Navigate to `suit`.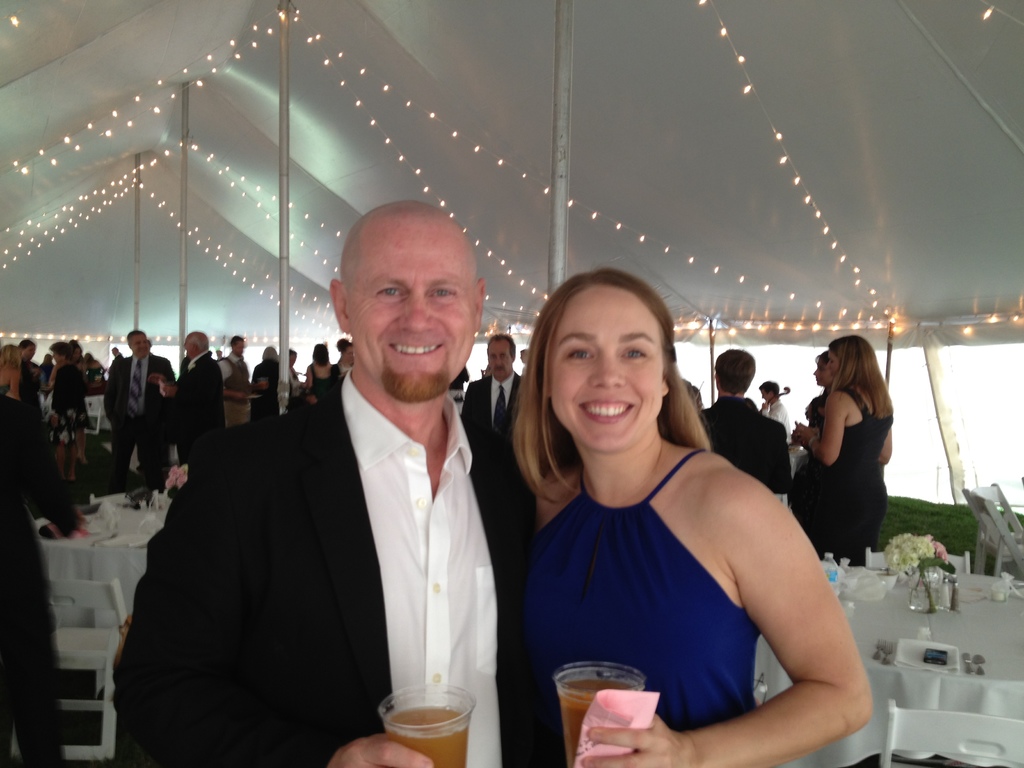
Navigation target: {"left": 120, "top": 280, "right": 537, "bottom": 753}.
